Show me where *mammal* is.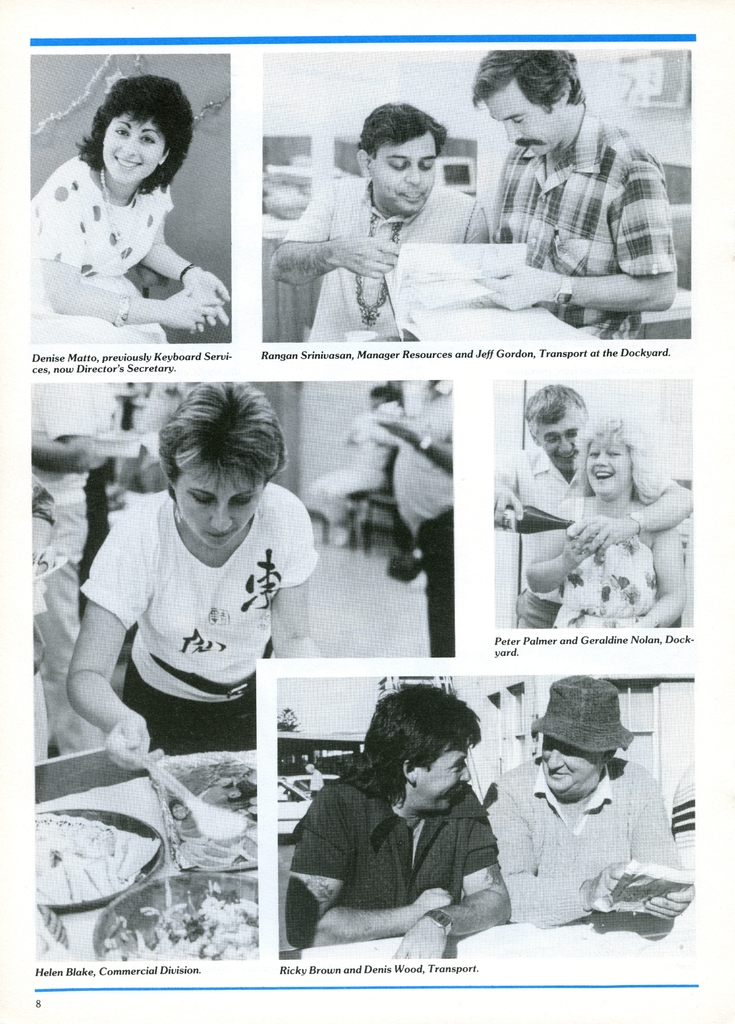
*mammal* is at rect(529, 410, 689, 630).
